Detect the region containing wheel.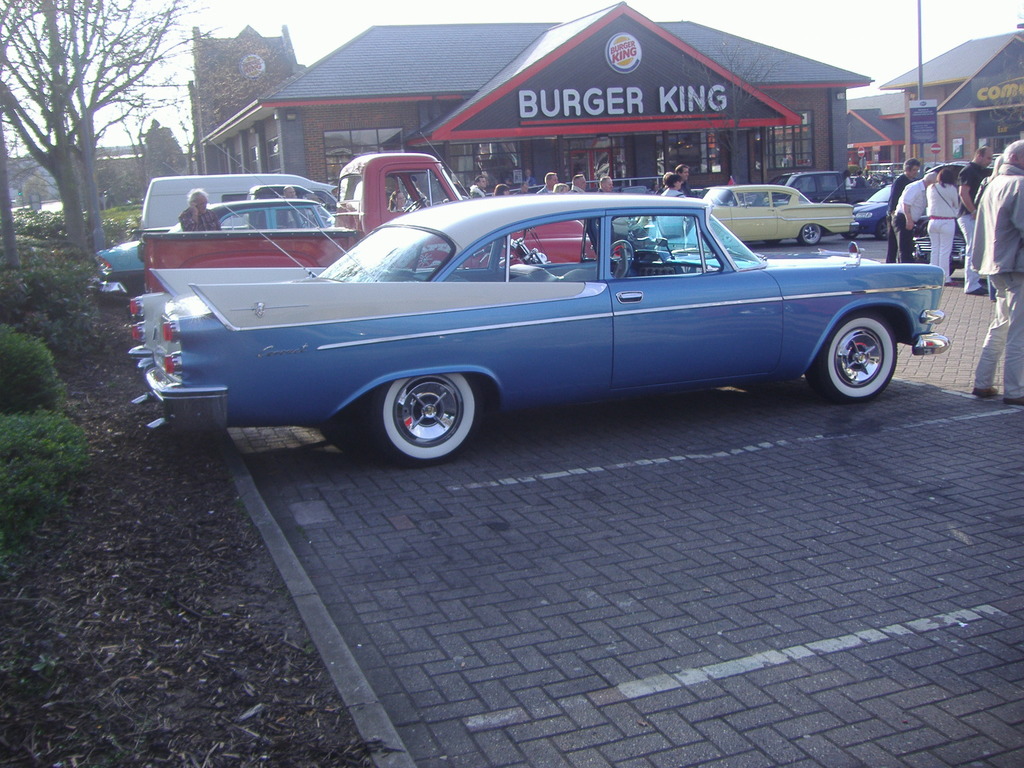
(x1=844, y1=233, x2=858, y2=239).
